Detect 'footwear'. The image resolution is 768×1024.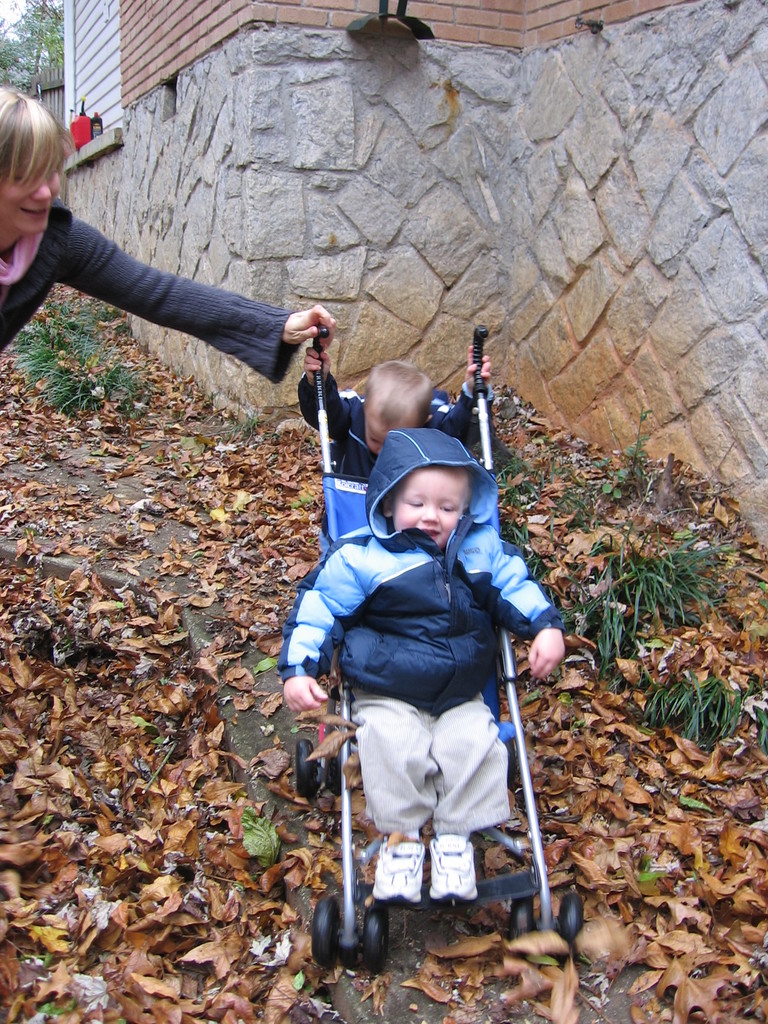
<region>370, 843, 433, 908</region>.
